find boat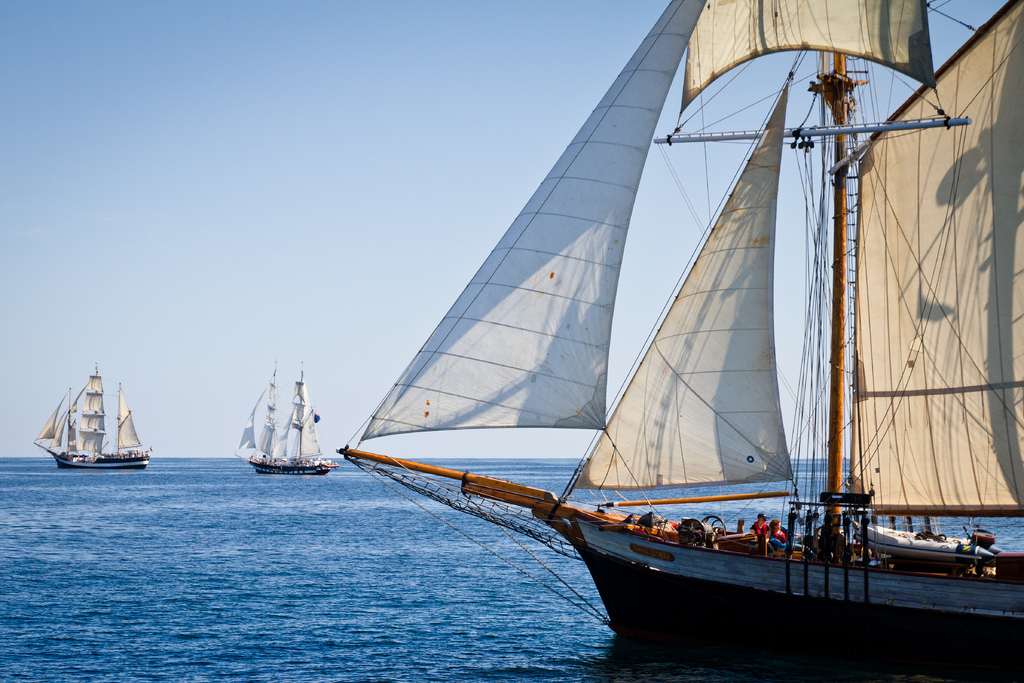
box=[270, 0, 1002, 667]
